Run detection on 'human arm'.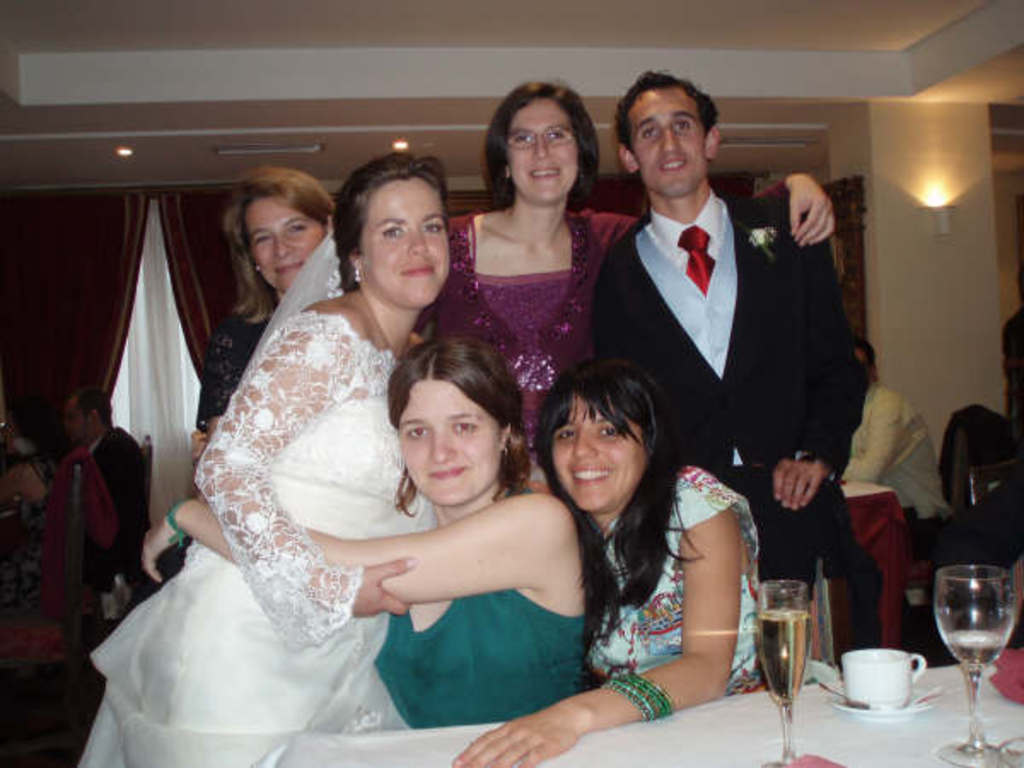
Result: 99,451,155,580.
